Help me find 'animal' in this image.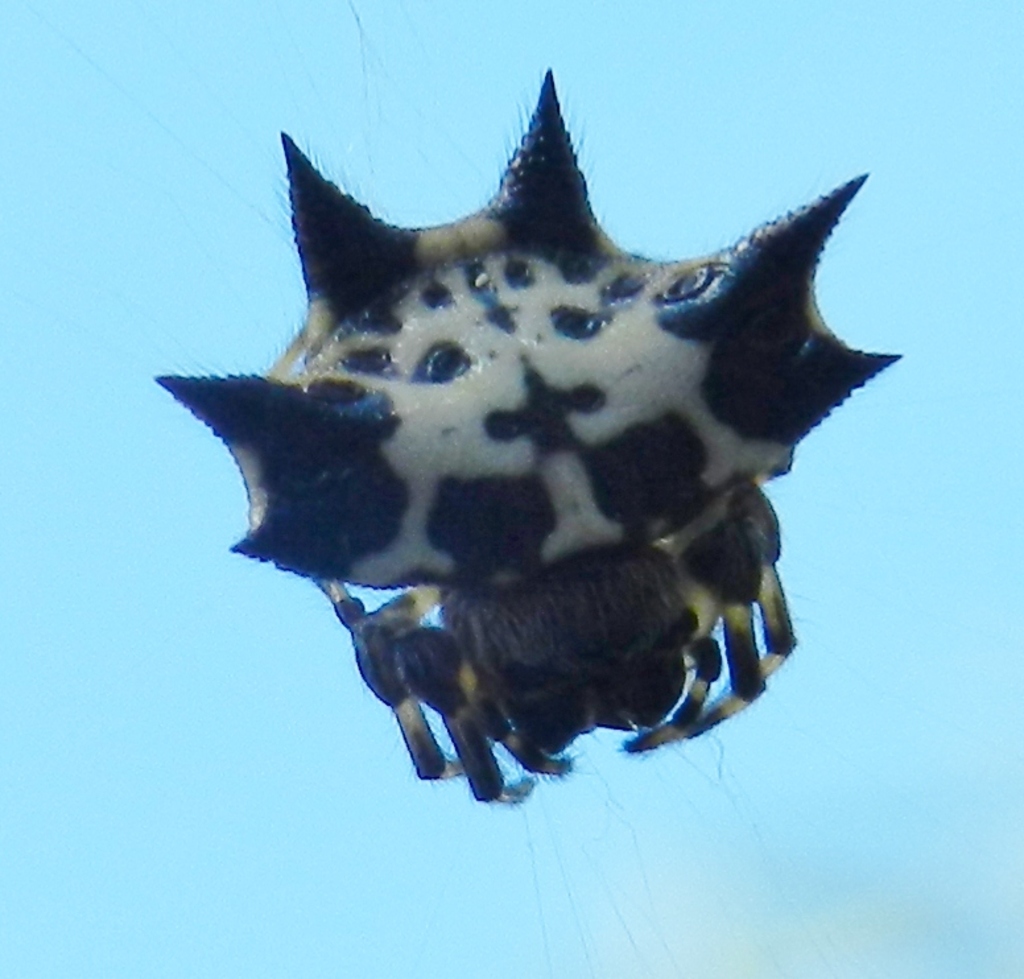
Found it: [154, 65, 911, 806].
